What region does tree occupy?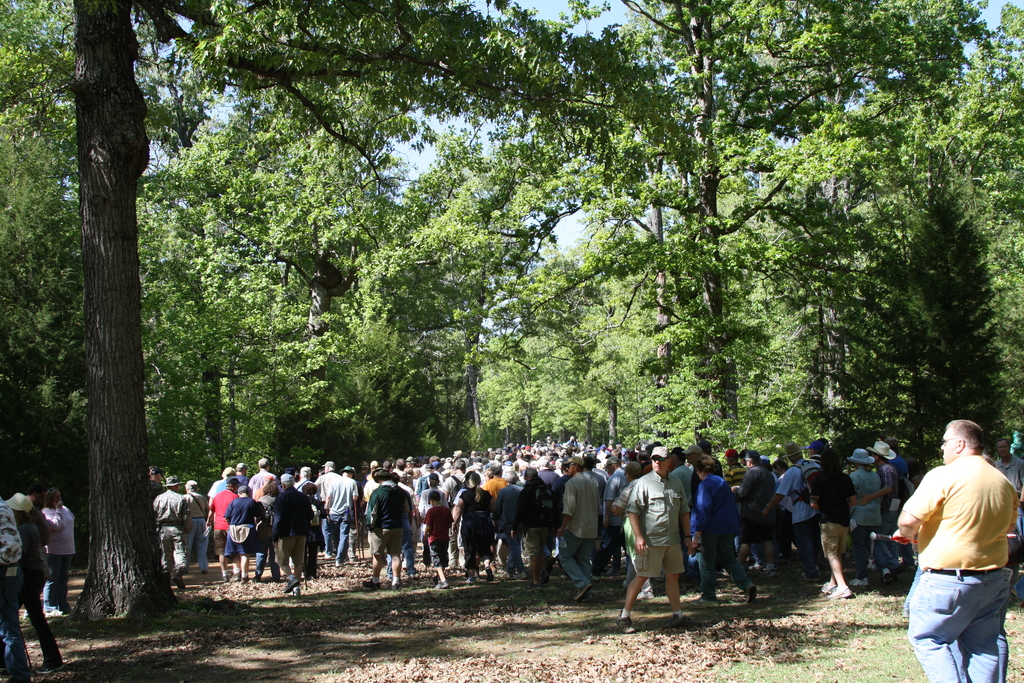
[left=28, top=3, right=185, bottom=629].
